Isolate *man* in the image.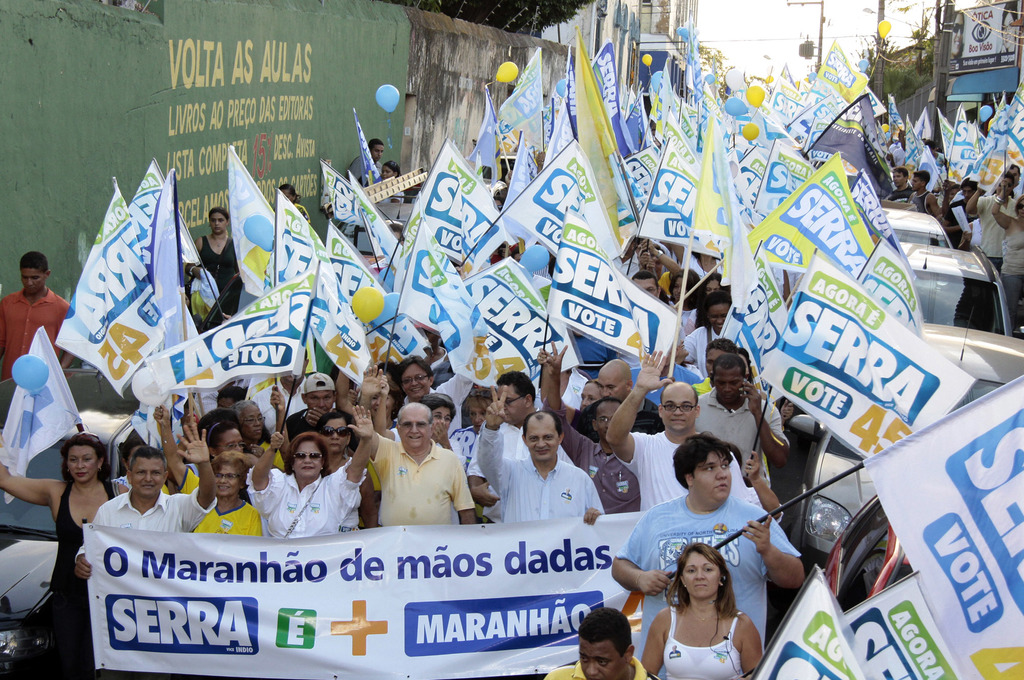
Isolated region: x1=284, y1=367, x2=343, y2=433.
